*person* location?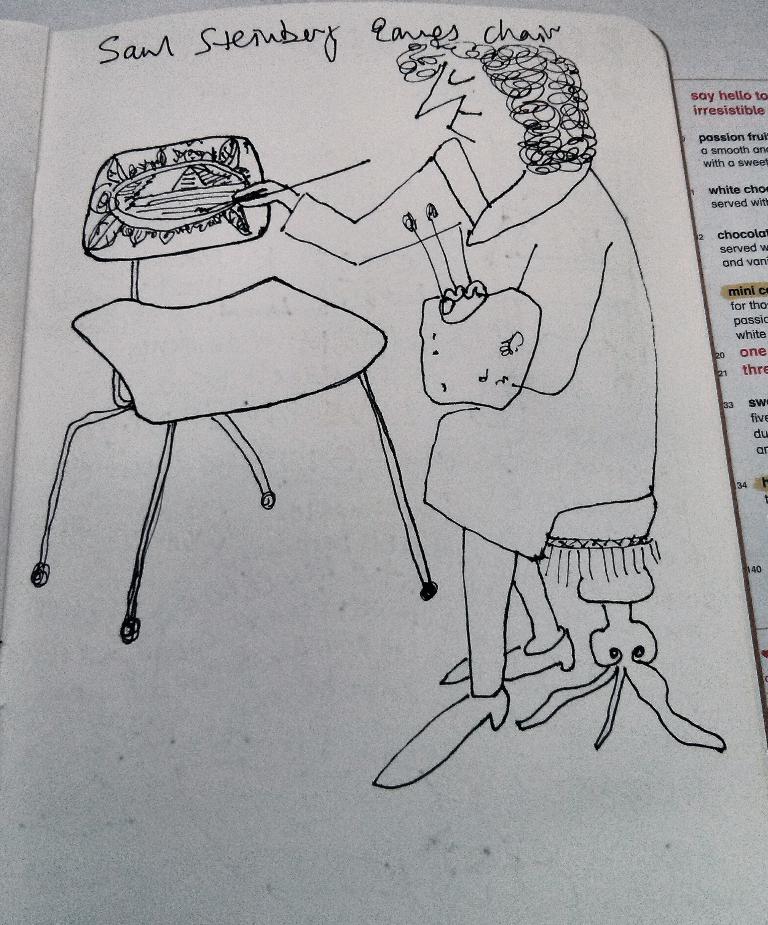
{"left": 225, "top": 43, "right": 667, "bottom": 801}
